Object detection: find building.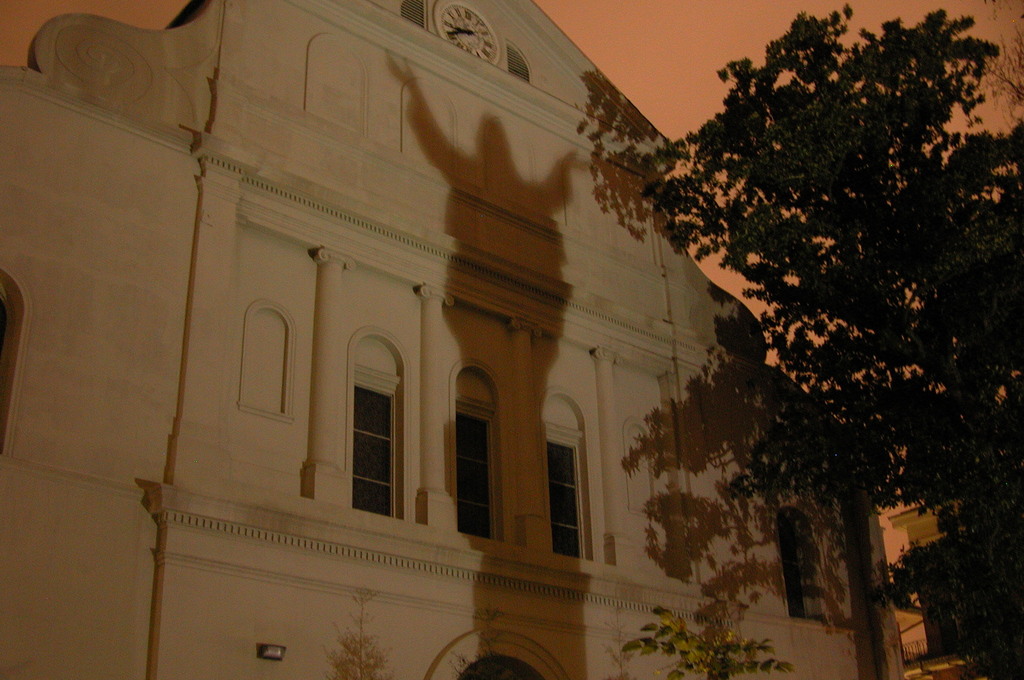
[left=0, top=0, right=902, bottom=679].
